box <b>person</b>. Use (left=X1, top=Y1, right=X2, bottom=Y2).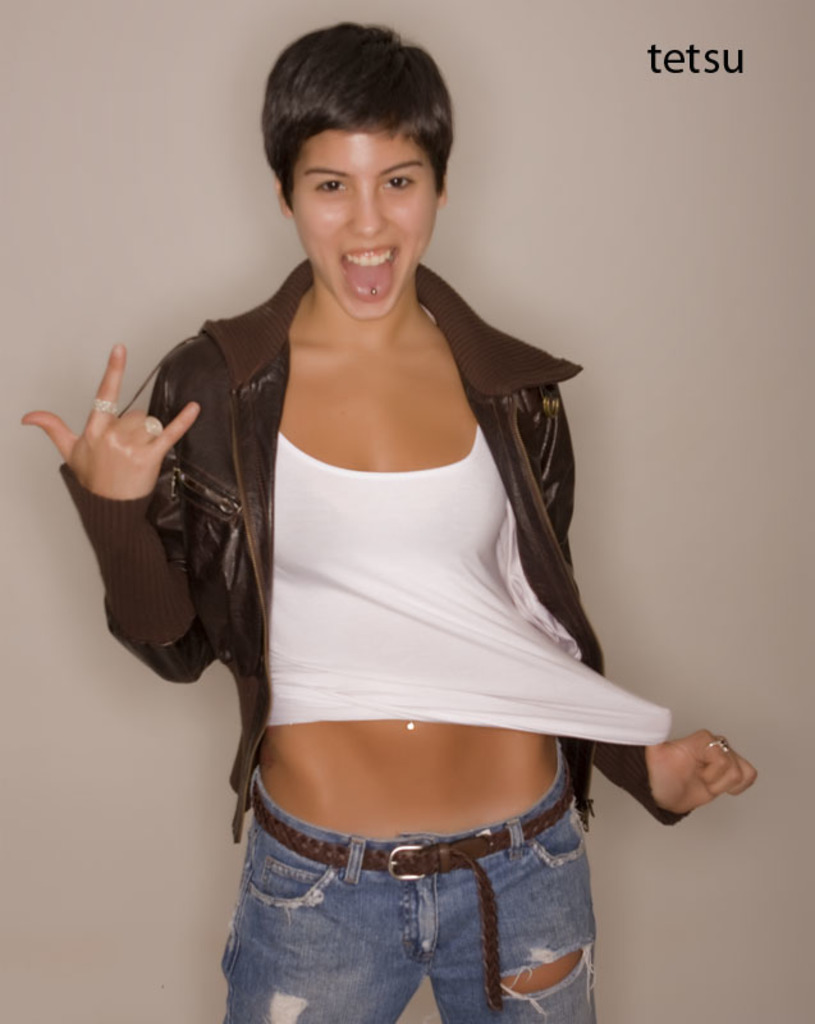
(left=10, top=20, right=763, bottom=1014).
